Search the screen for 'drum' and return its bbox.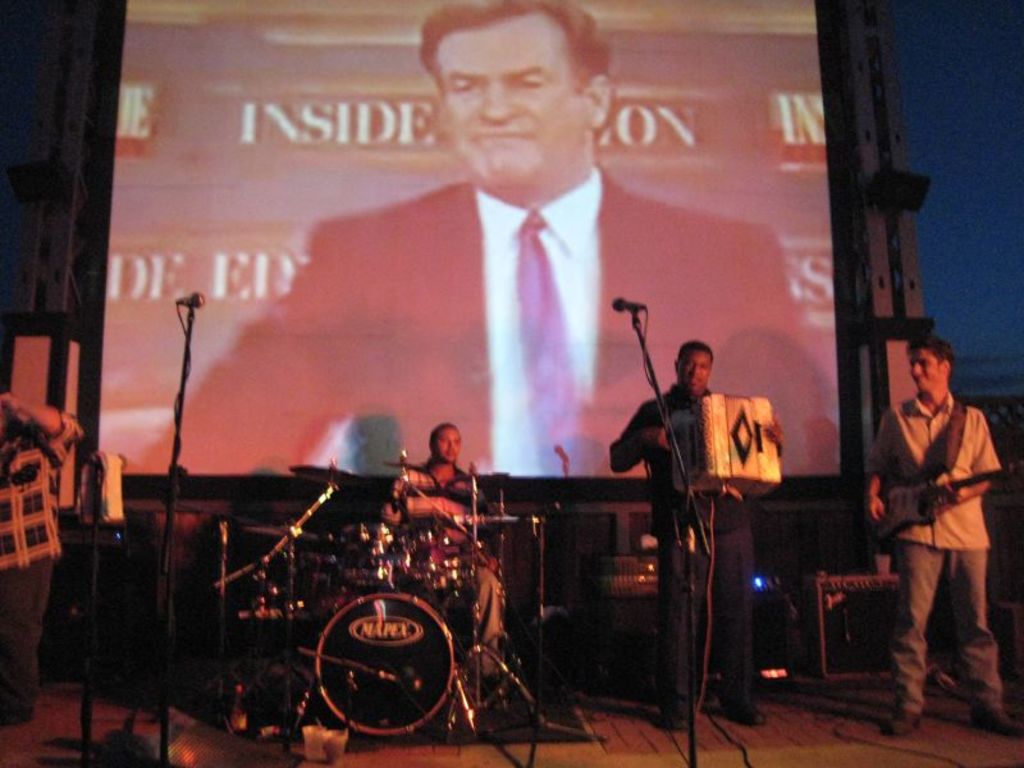
Found: left=407, top=530, right=466, bottom=589.
